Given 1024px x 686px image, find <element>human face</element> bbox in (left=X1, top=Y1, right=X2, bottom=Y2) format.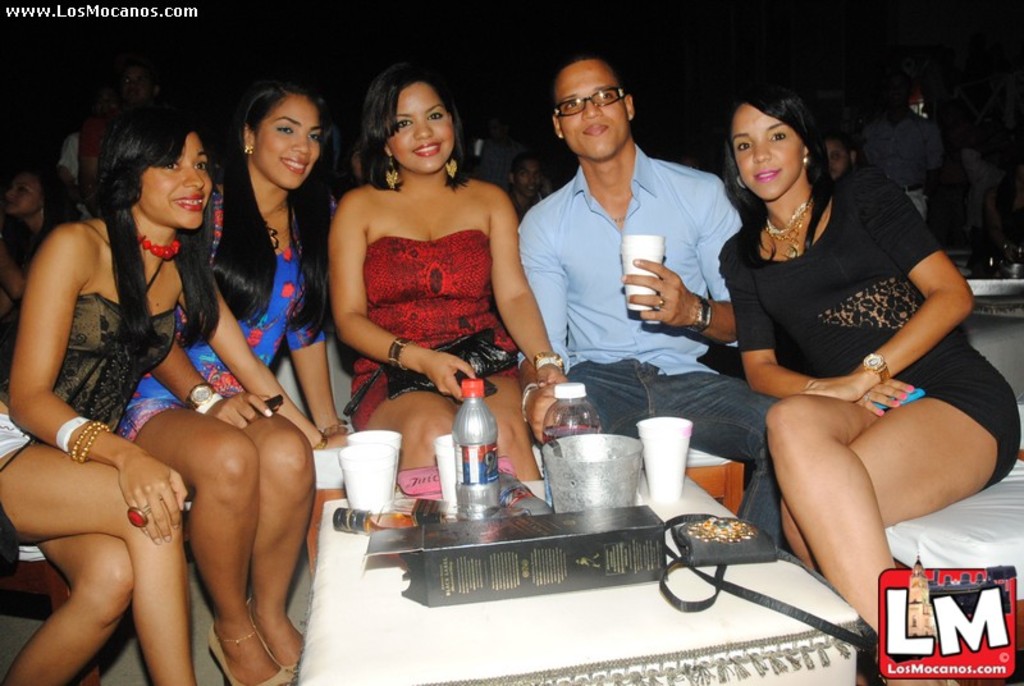
(left=827, top=142, right=851, bottom=177).
